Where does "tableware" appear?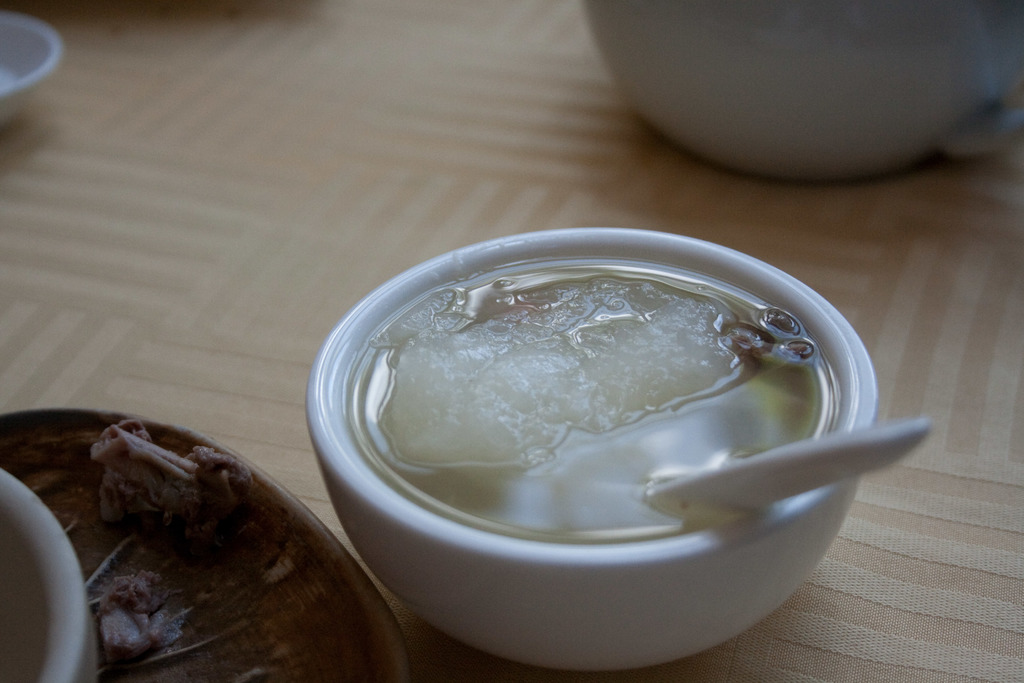
Appears at select_region(0, 403, 419, 682).
